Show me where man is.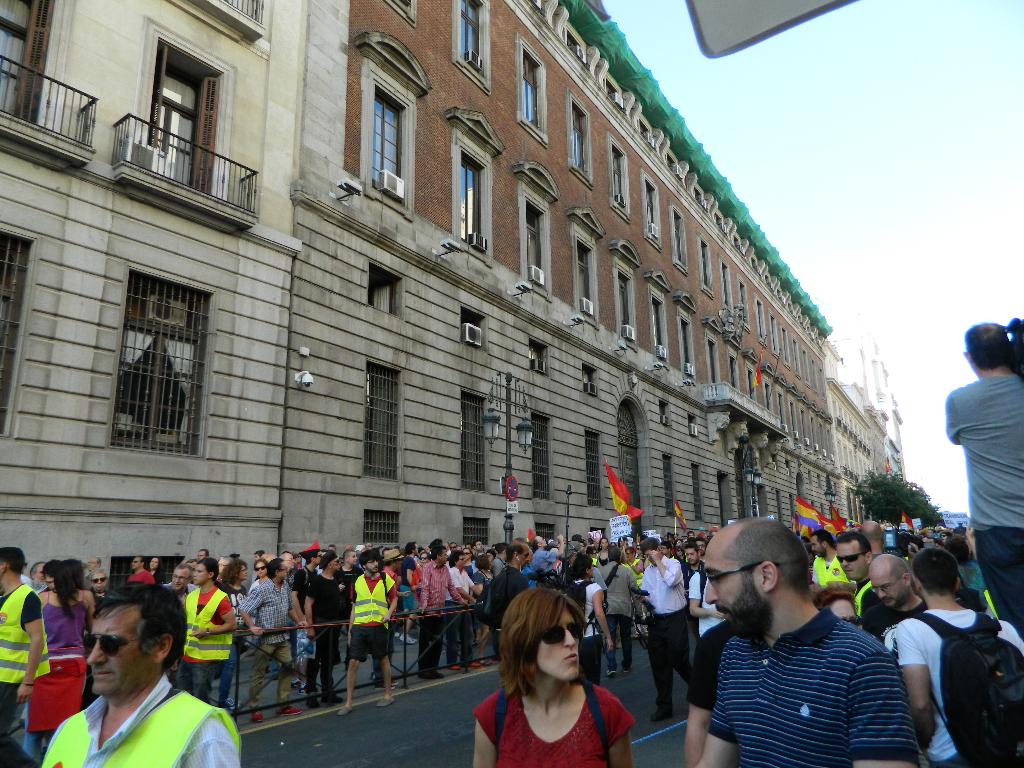
man is at 673,538,923,764.
